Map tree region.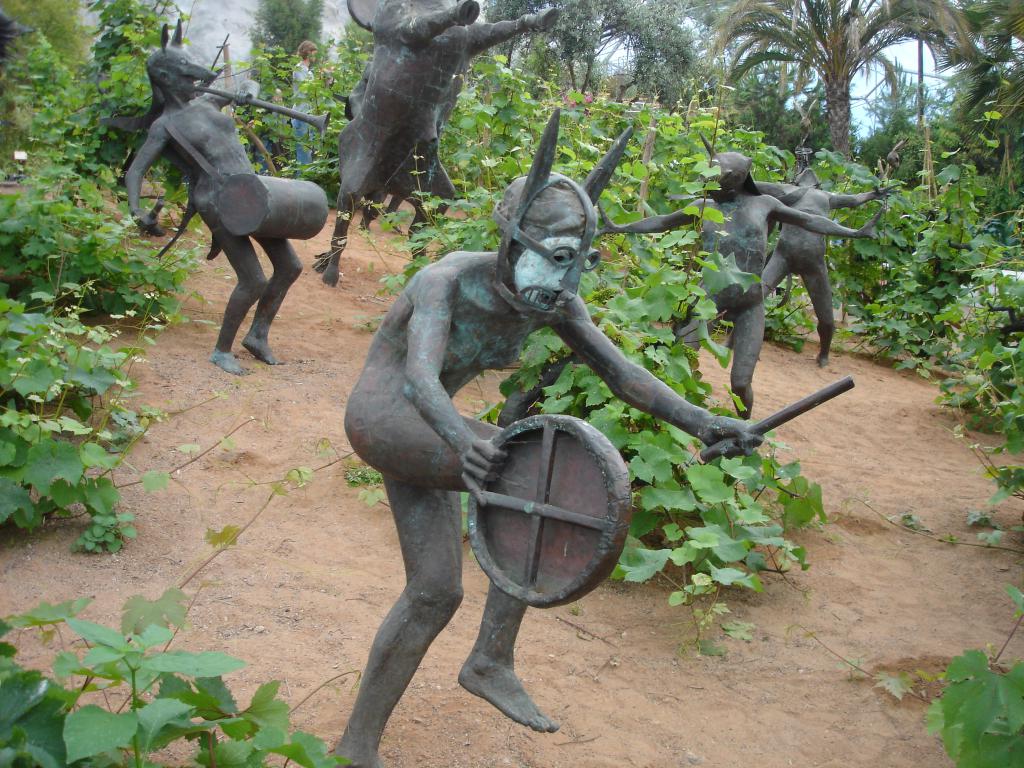
Mapped to 706/0/977/177.
